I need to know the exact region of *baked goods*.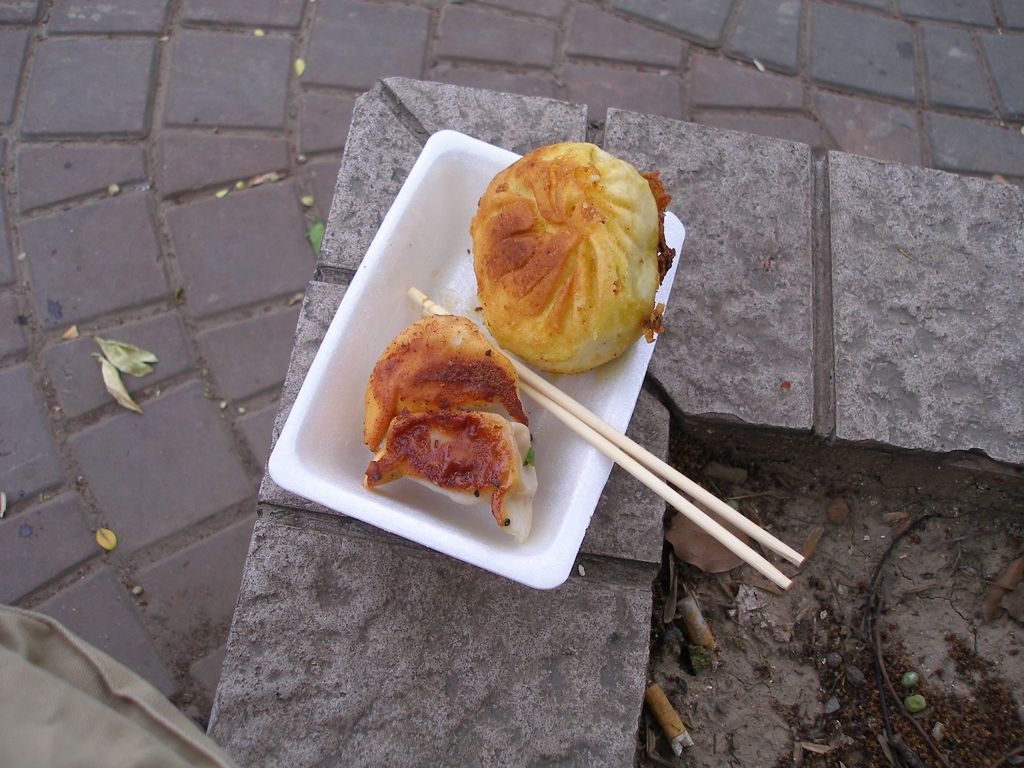
Region: left=360, top=412, right=538, bottom=543.
